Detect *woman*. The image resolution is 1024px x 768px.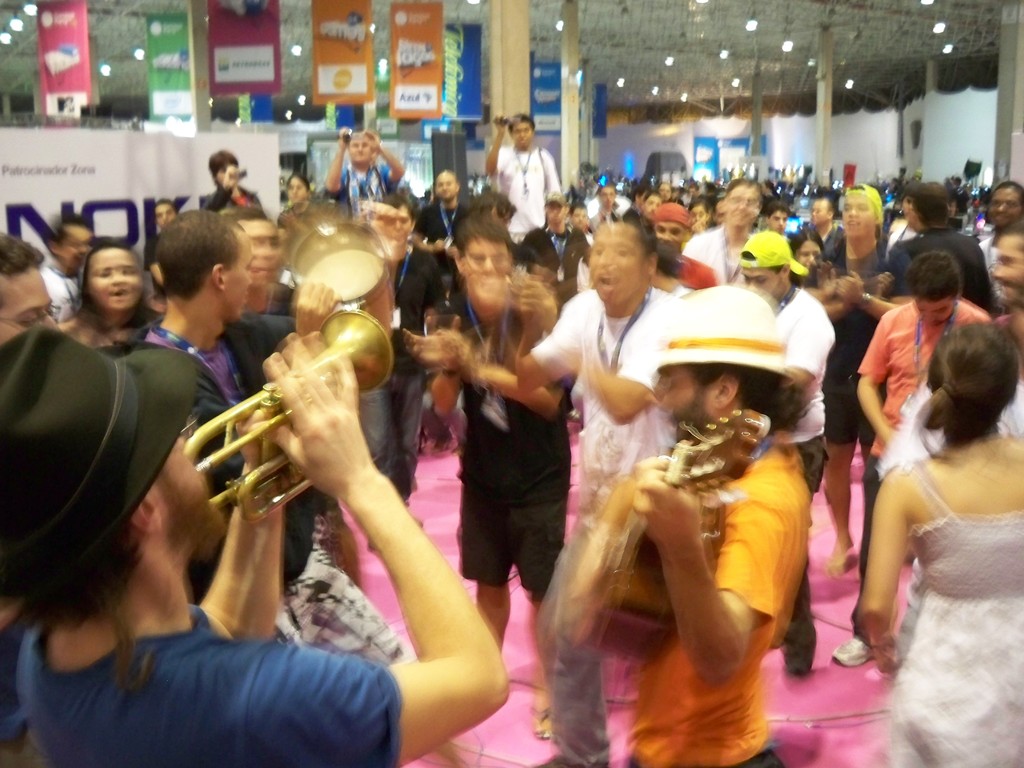
rect(789, 228, 828, 284).
